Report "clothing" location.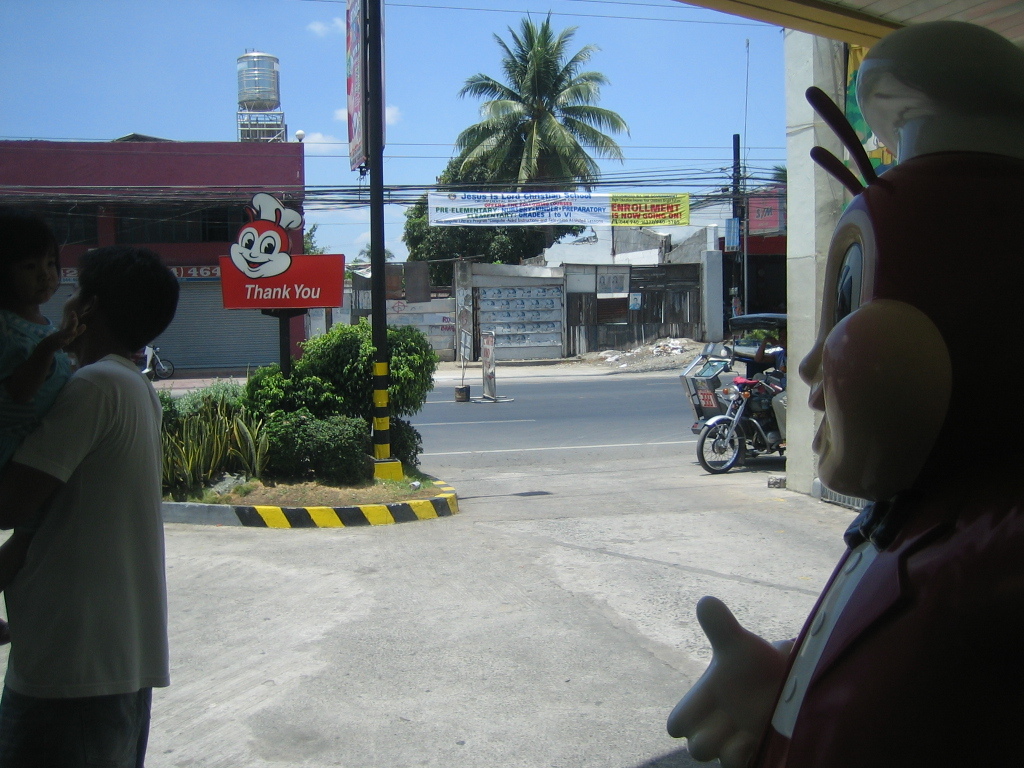
Report: crop(8, 304, 183, 721).
